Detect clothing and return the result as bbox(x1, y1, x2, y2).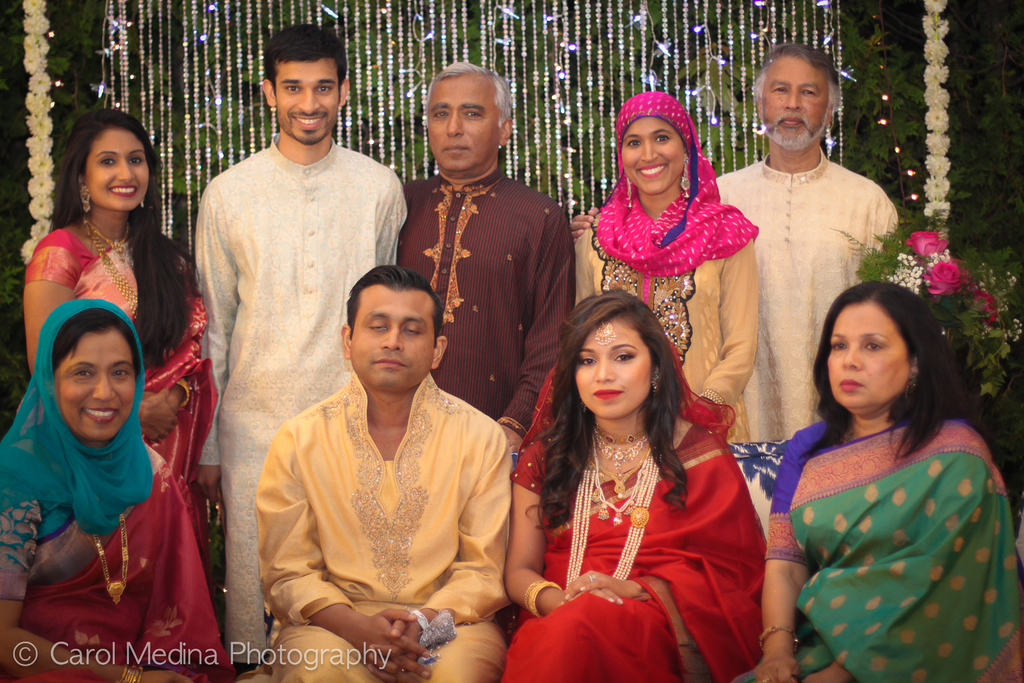
bbox(781, 386, 1009, 675).
